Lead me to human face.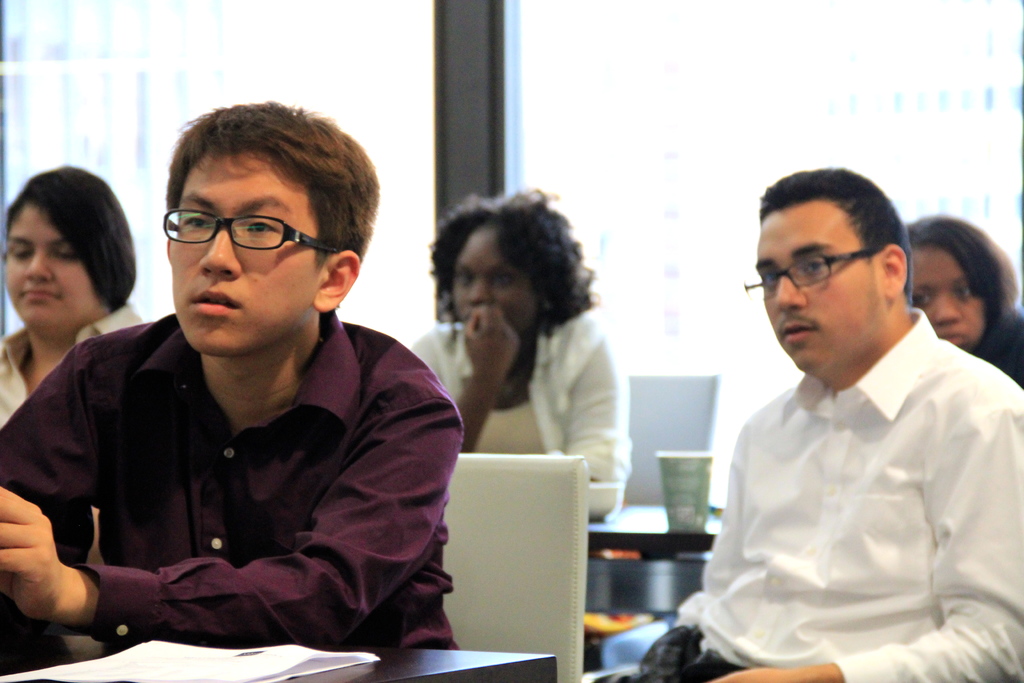
Lead to box=[8, 206, 99, 335].
